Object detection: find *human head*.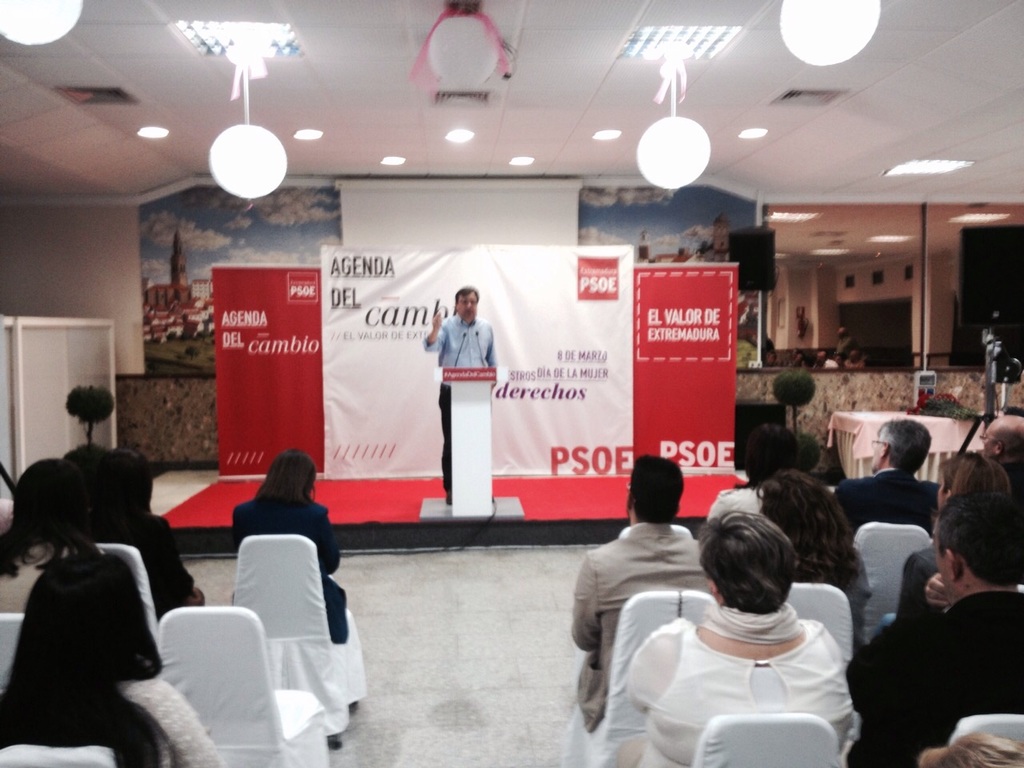
(625,451,682,526).
